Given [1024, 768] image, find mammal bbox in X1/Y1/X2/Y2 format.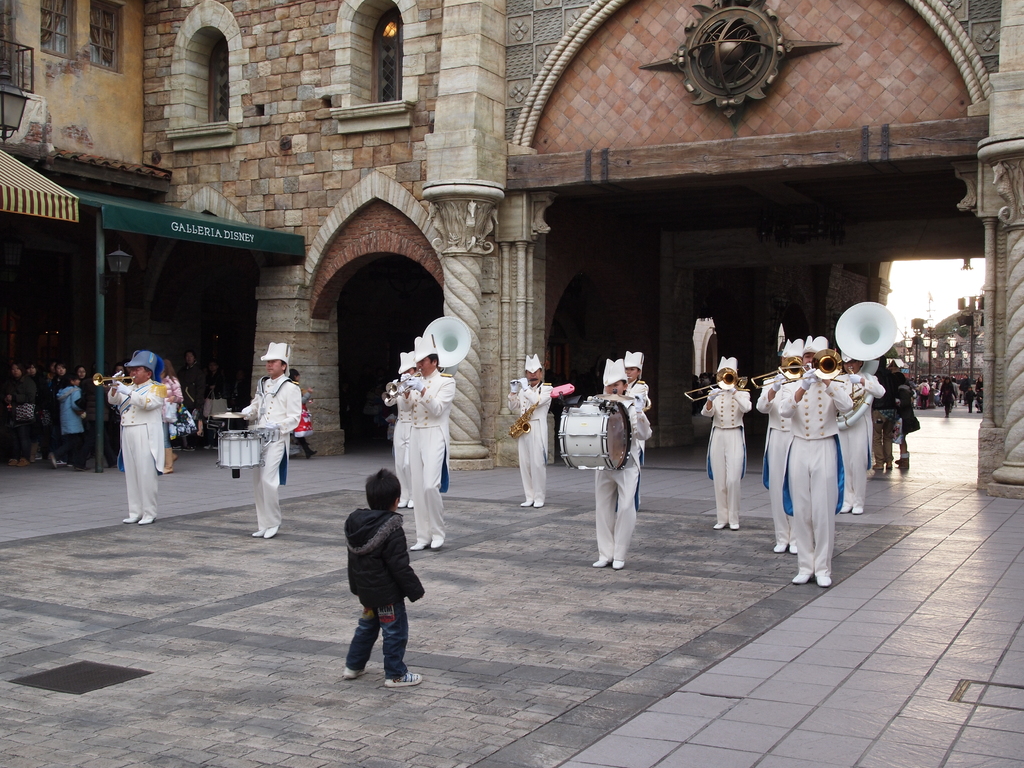
893/358/913/468.
